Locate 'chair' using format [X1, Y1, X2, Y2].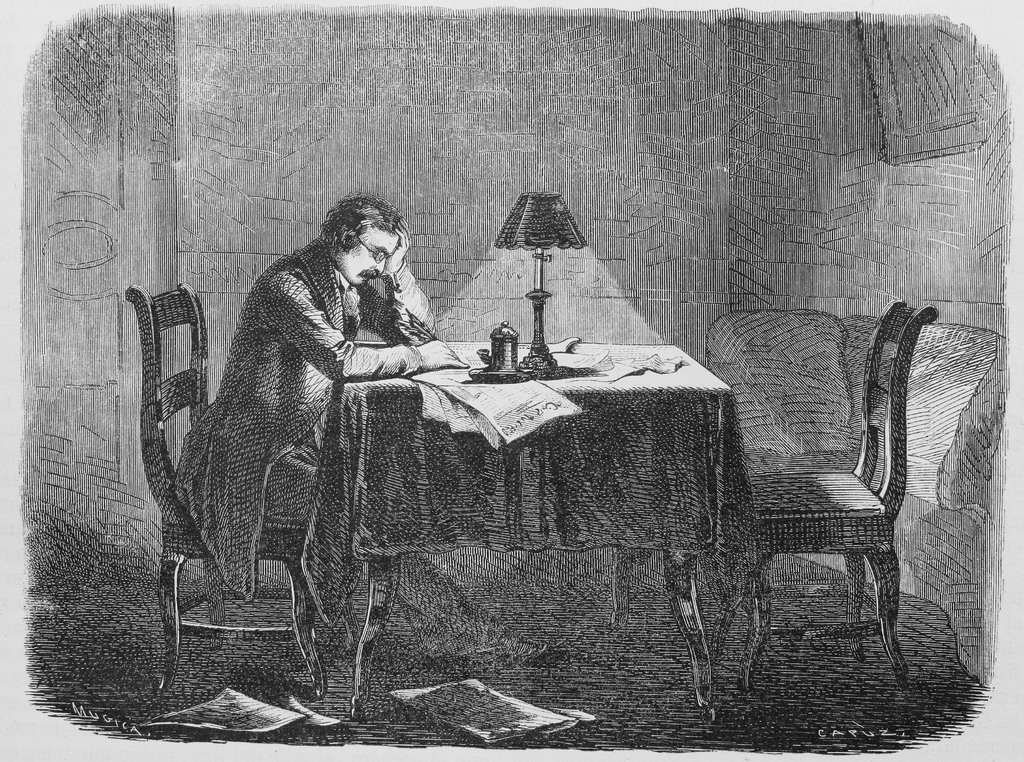
[129, 280, 360, 703].
